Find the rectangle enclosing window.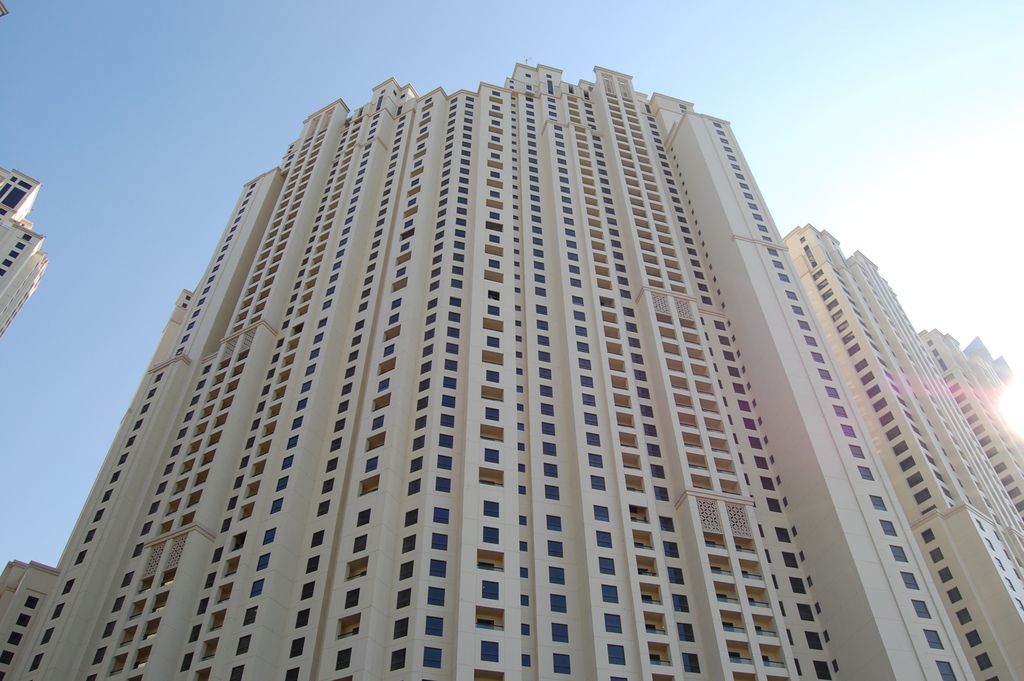
BBox(440, 432, 456, 447).
